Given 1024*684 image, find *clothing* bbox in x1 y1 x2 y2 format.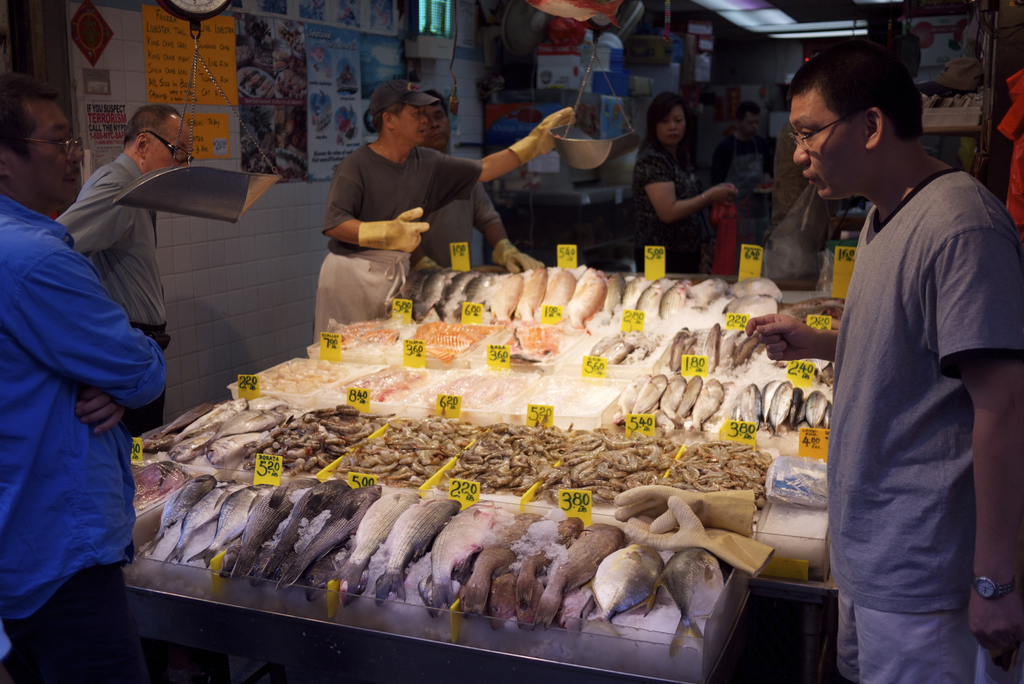
58 147 154 438.
